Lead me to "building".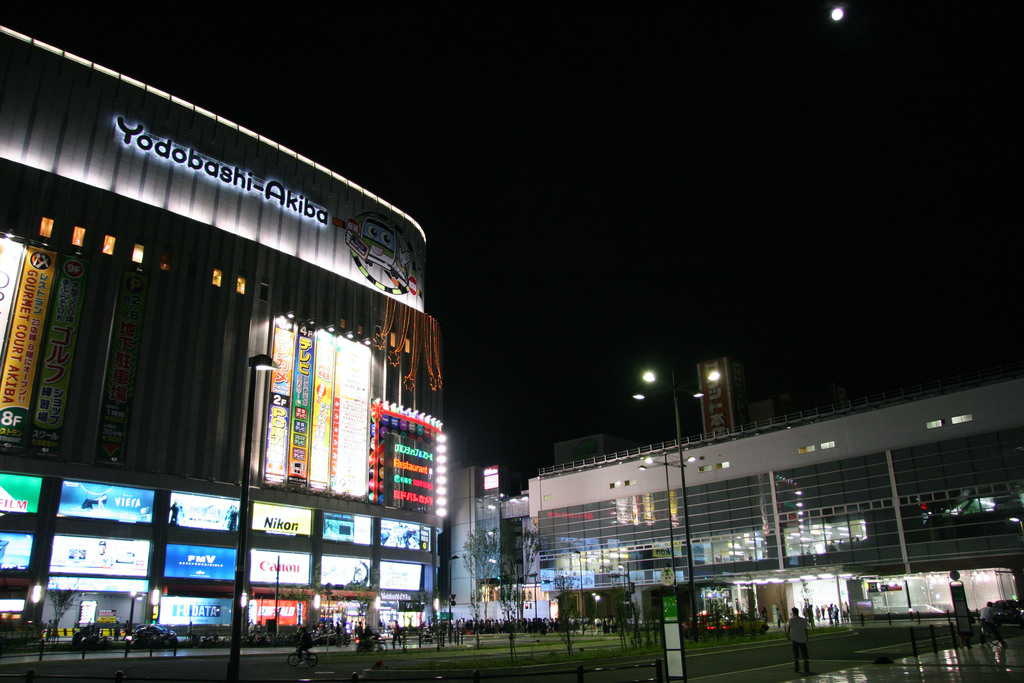
Lead to rect(0, 22, 445, 650).
